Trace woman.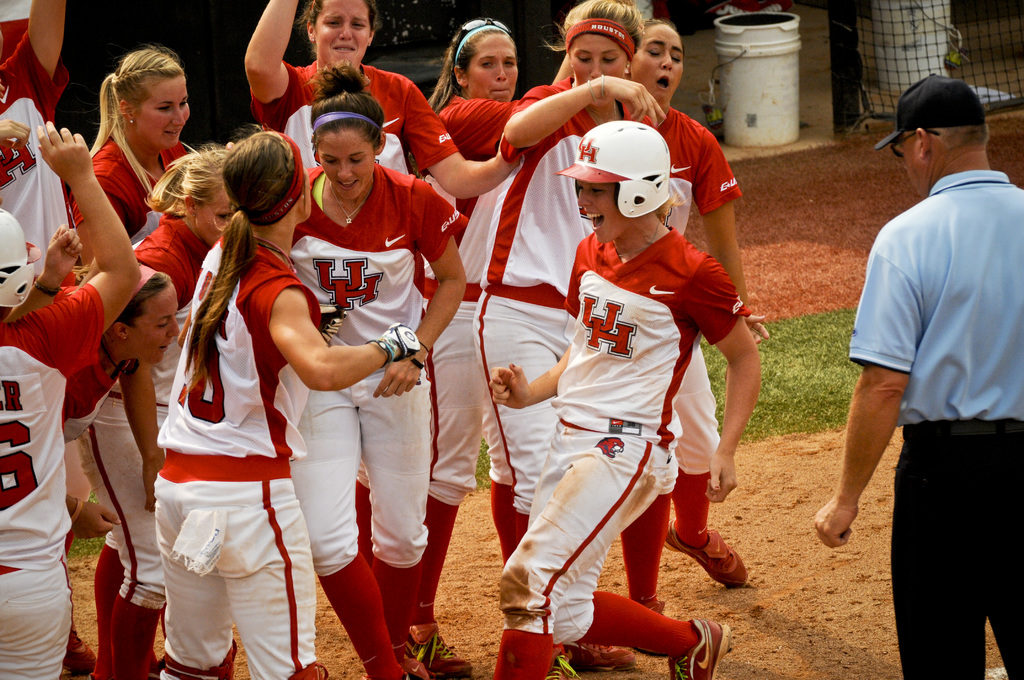
Traced to l=68, t=145, r=230, b=665.
